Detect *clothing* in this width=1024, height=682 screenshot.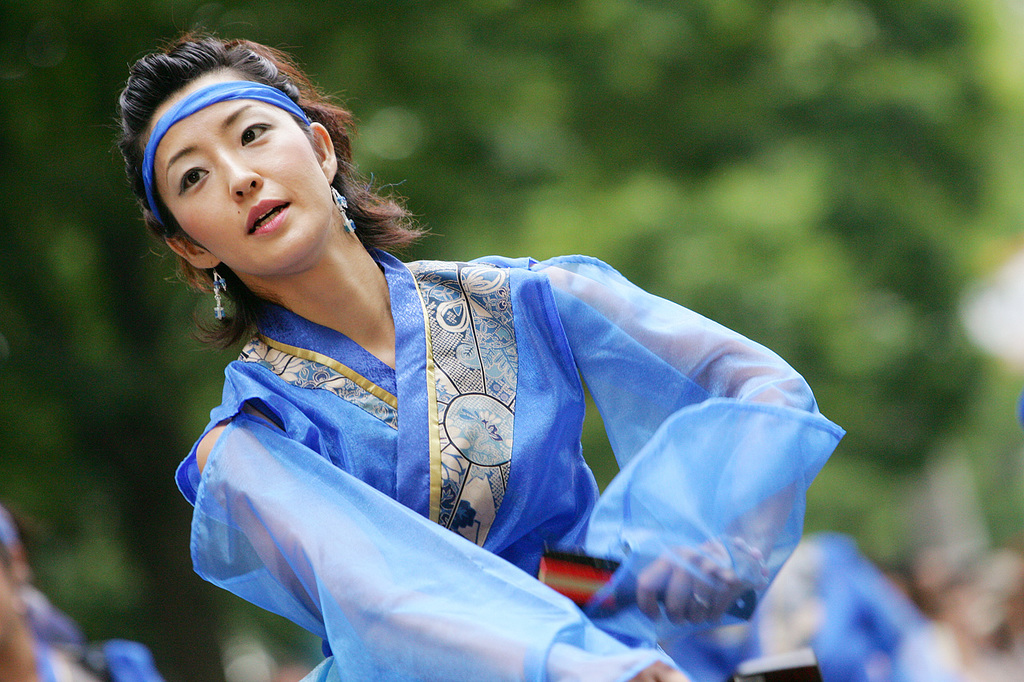
Detection: <bbox>667, 534, 950, 681</bbox>.
